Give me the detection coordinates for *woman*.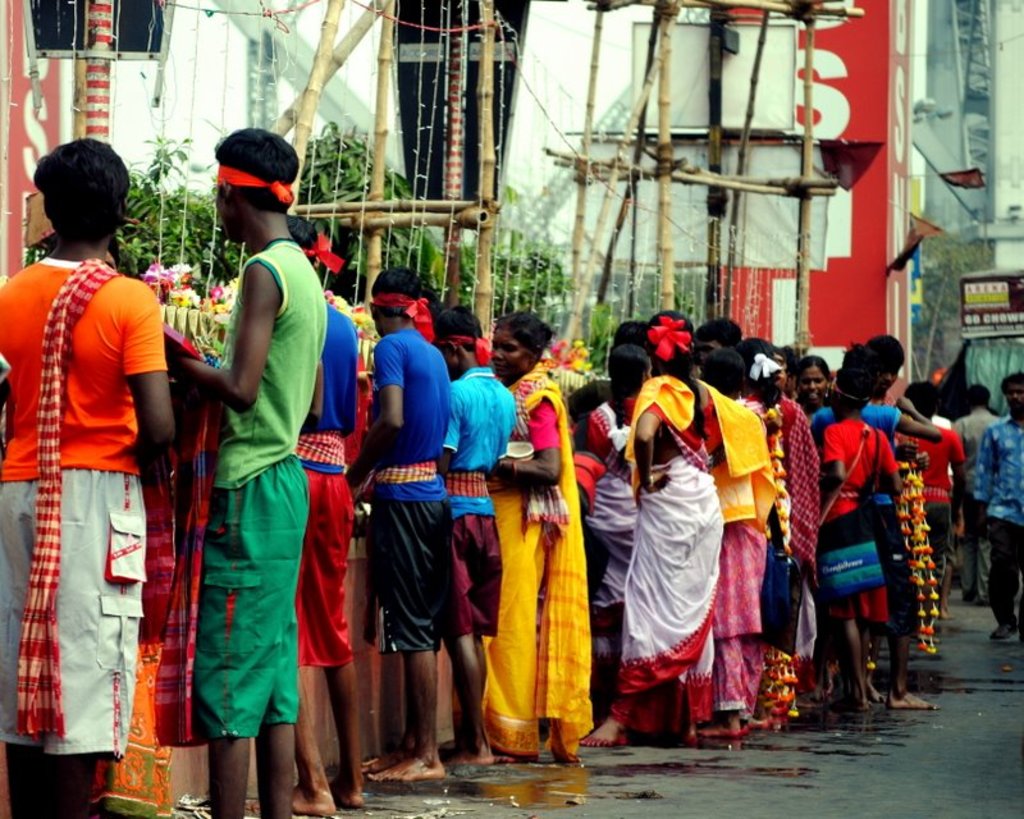
788,354,831,420.
